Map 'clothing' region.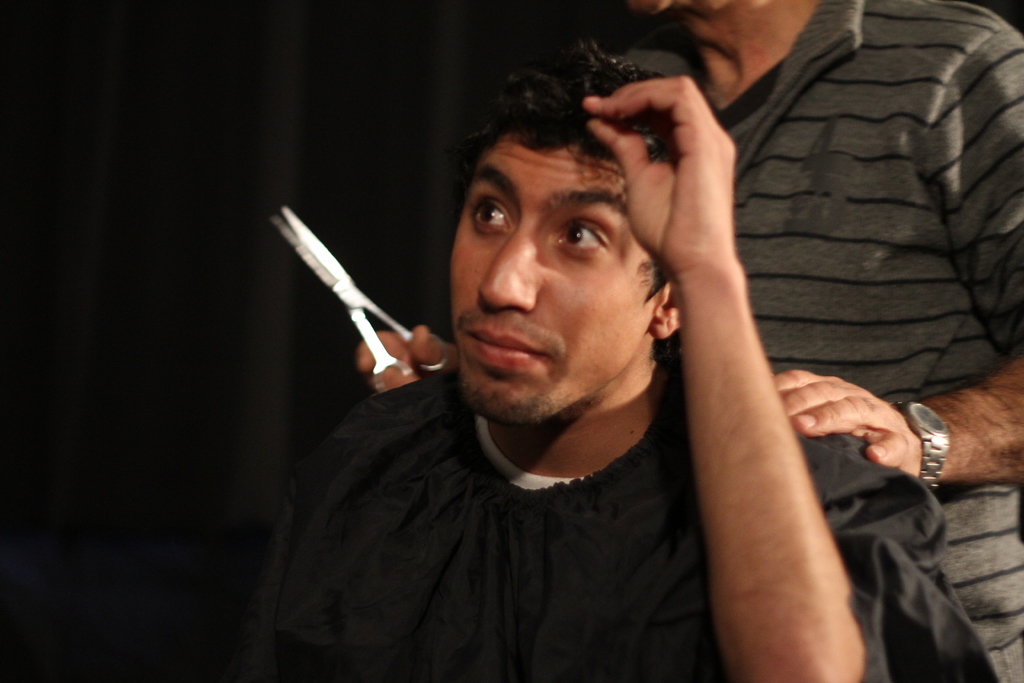
Mapped to {"x1": 232, "y1": 364, "x2": 1008, "y2": 682}.
